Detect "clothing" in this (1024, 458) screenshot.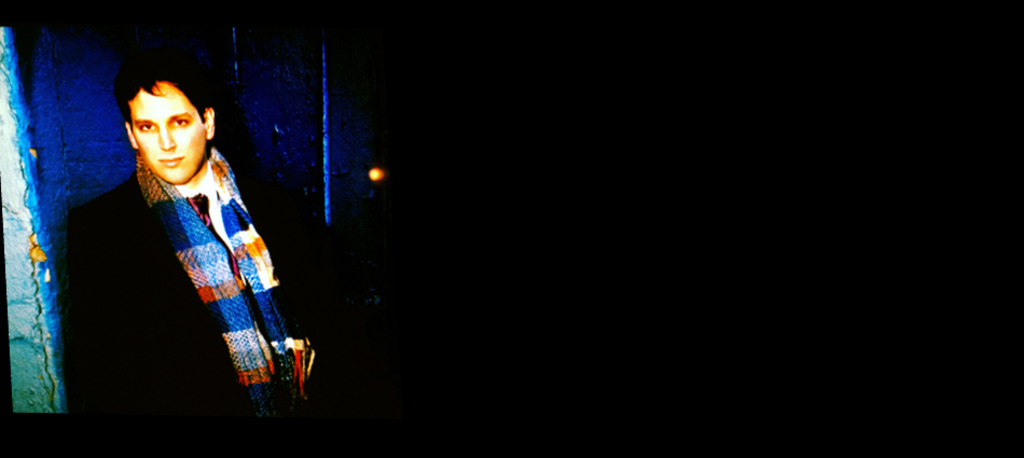
Detection: (111, 130, 296, 416).
